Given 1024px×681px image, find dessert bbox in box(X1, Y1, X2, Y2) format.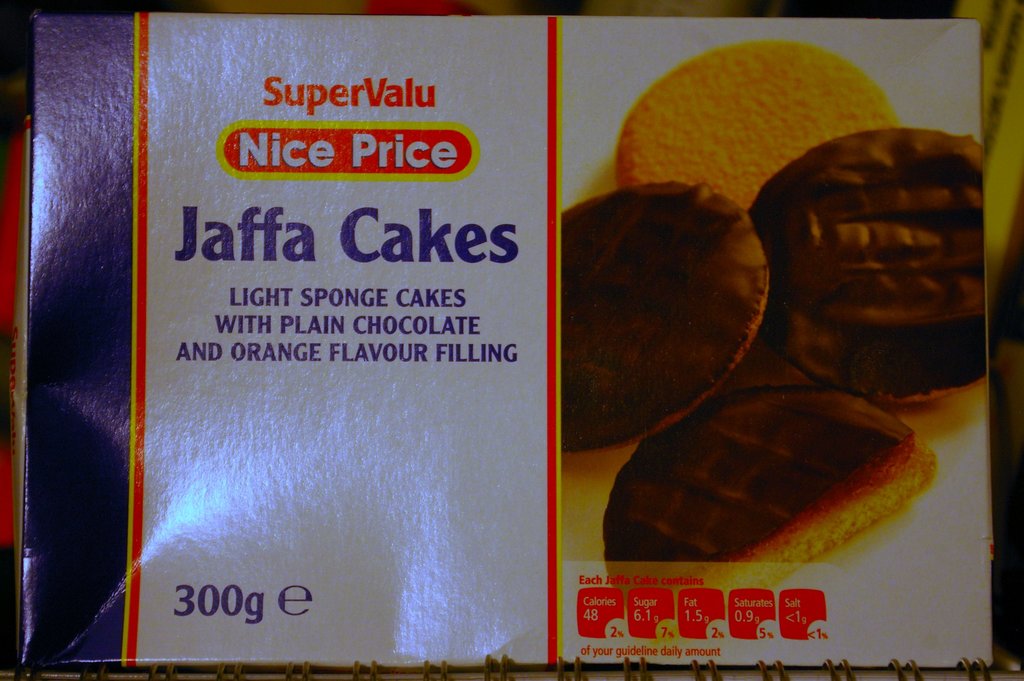
box(607, 379, 945, 578).
